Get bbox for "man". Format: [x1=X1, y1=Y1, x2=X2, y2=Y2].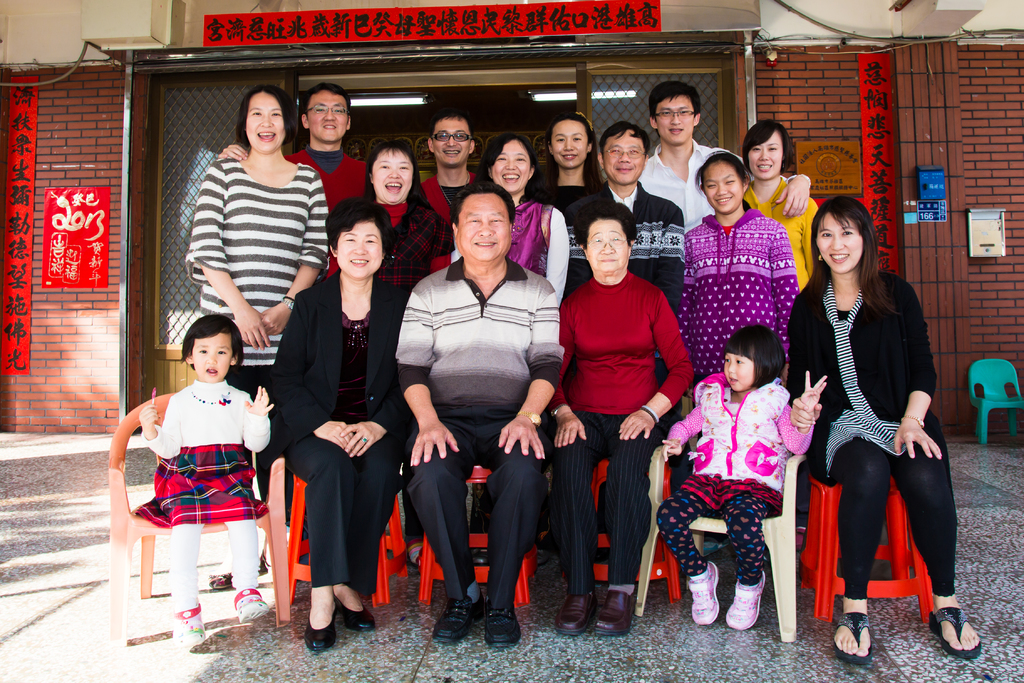
[x1=384, y1=154, x2=572, y2=639].
